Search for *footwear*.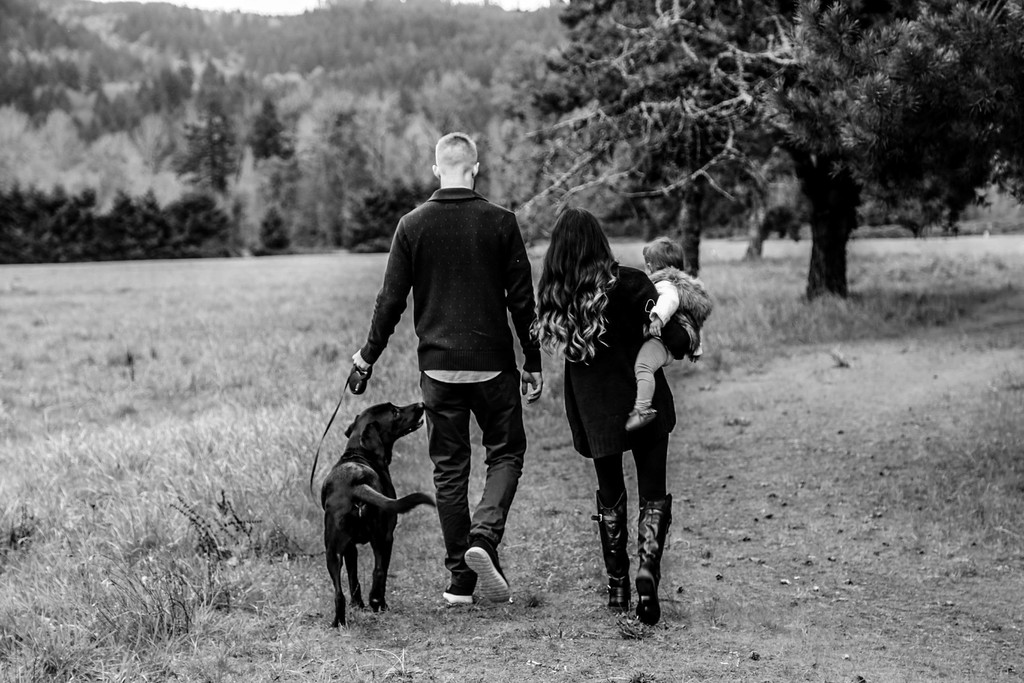
Found at (630, 496, 669, 626).
